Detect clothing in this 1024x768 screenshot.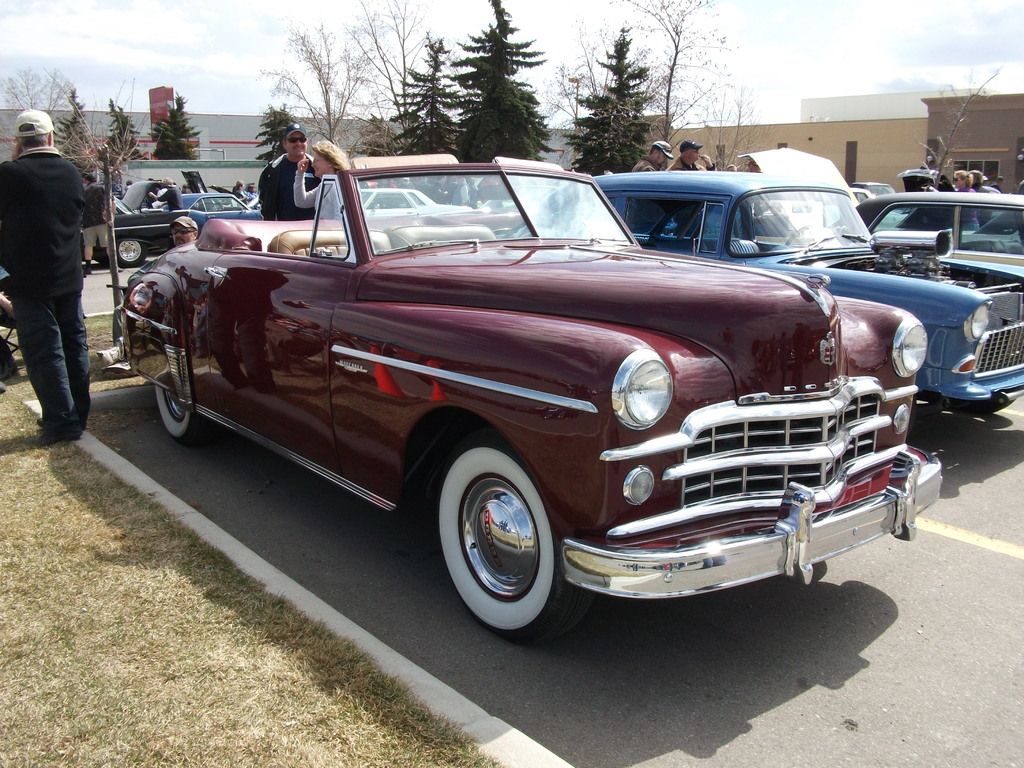
Detection: <box>666,156,703,237</box>.
